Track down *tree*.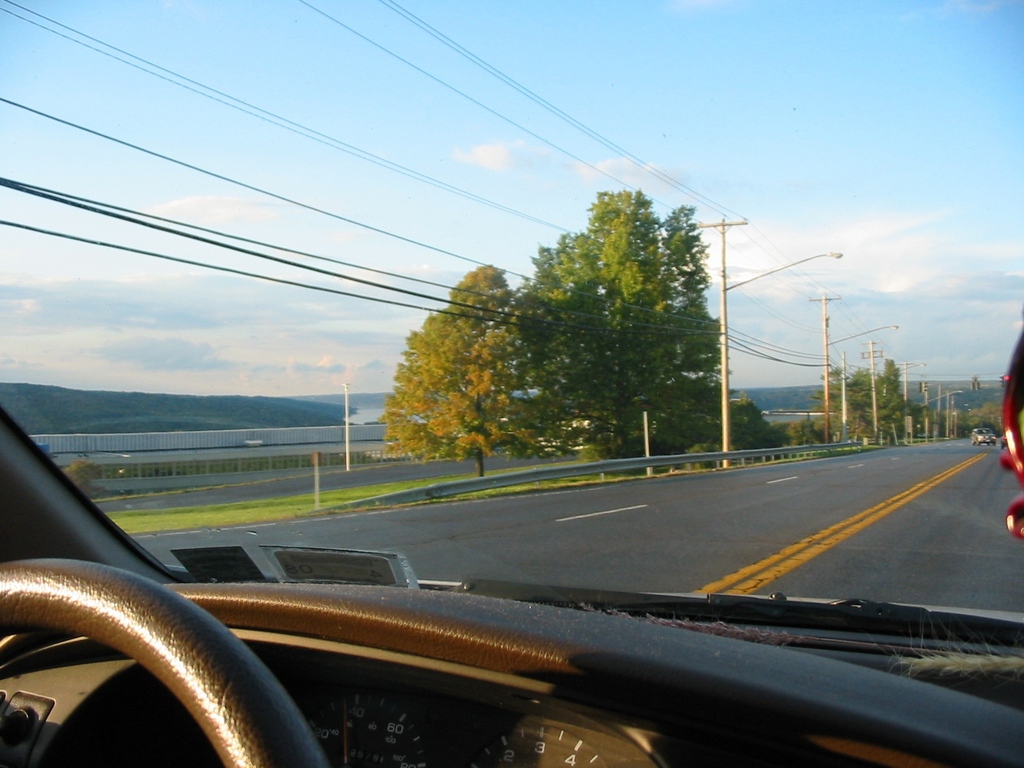
Tracked to (710, 397, 786, 452).
